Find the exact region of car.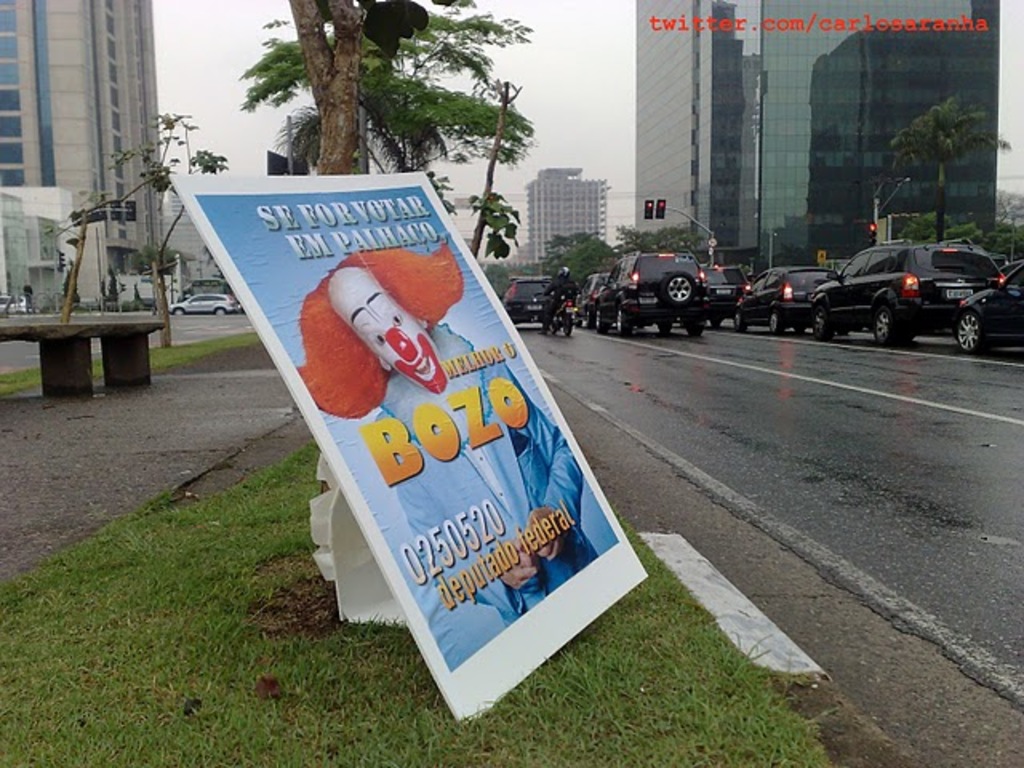
Exact region: (left=173, top=291, right=242, bottom=314).
